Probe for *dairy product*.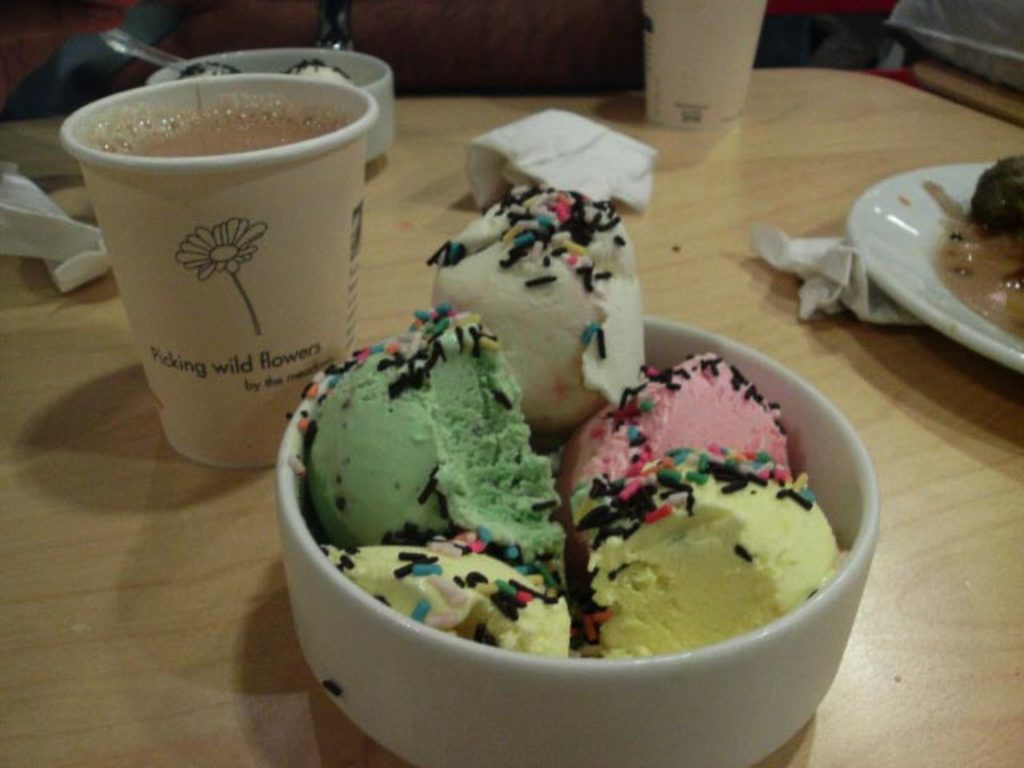
Probe result: 290 258 843 725.
